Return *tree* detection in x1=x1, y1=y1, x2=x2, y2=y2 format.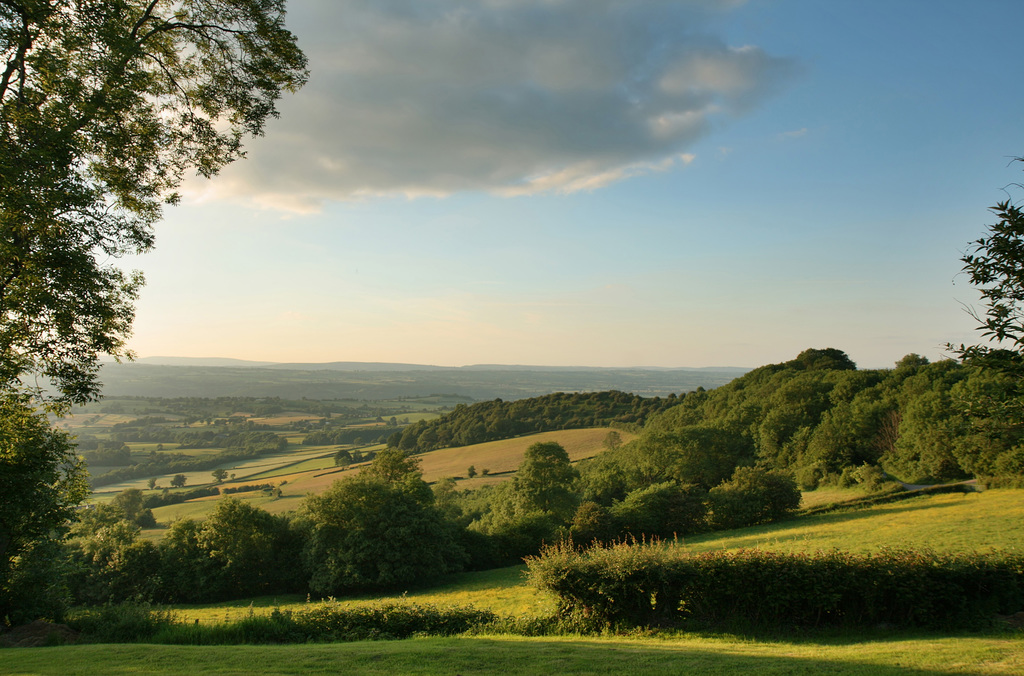
x1=112, y1=484, x2=145, y2=522.
